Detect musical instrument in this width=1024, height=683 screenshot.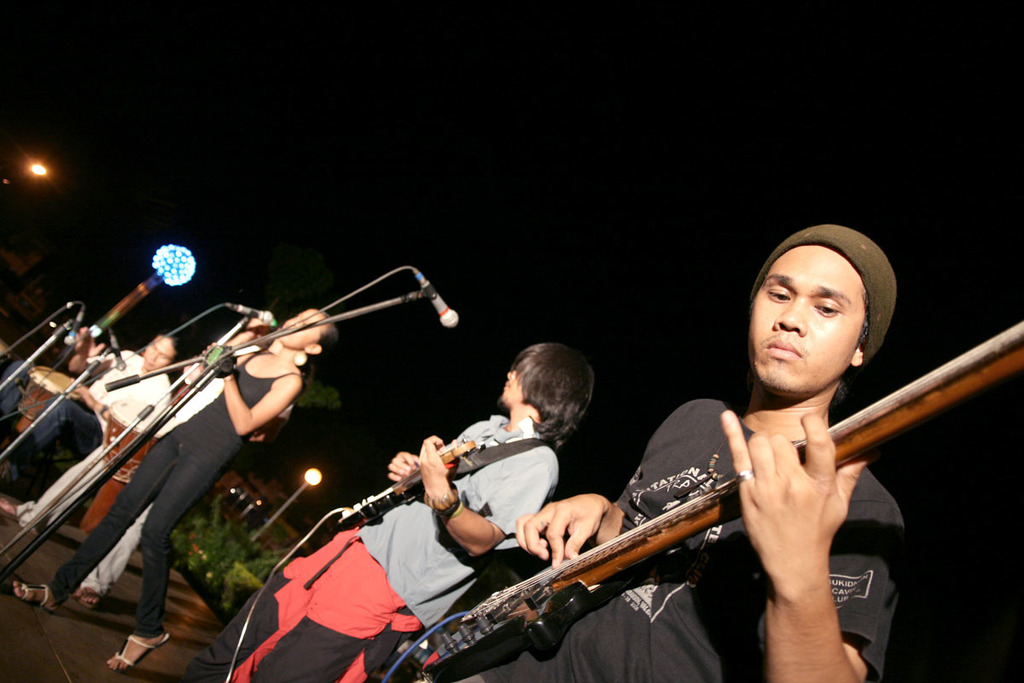
Detection: {"left": 10, "top": 362, "right": 95, "bottom": 439}.
